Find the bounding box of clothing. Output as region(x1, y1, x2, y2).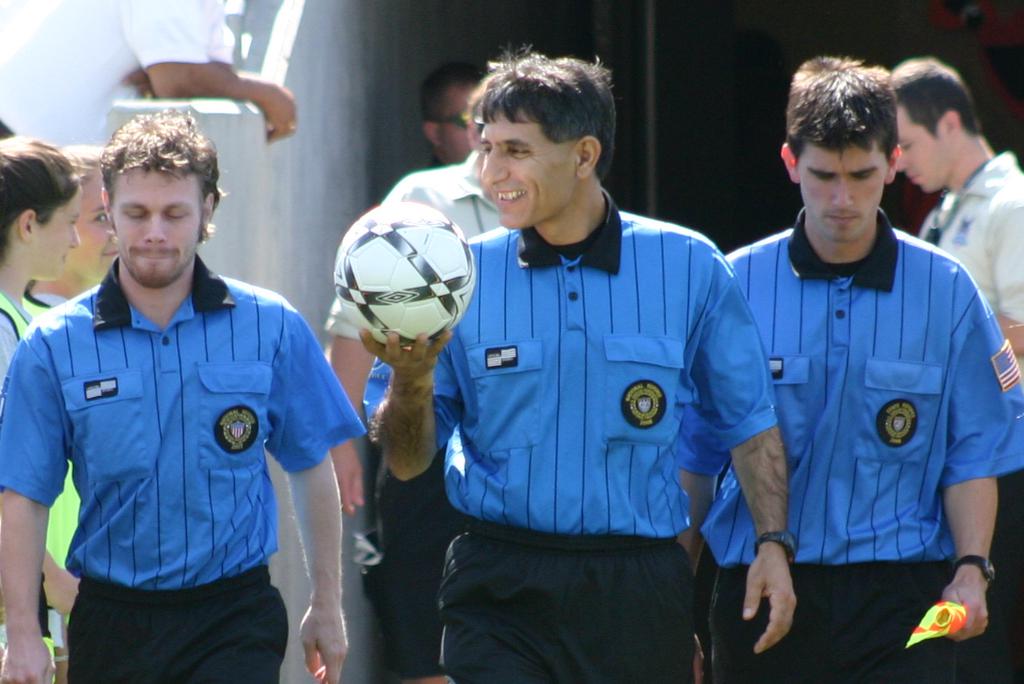
region(916, 156, 1023, 320).
